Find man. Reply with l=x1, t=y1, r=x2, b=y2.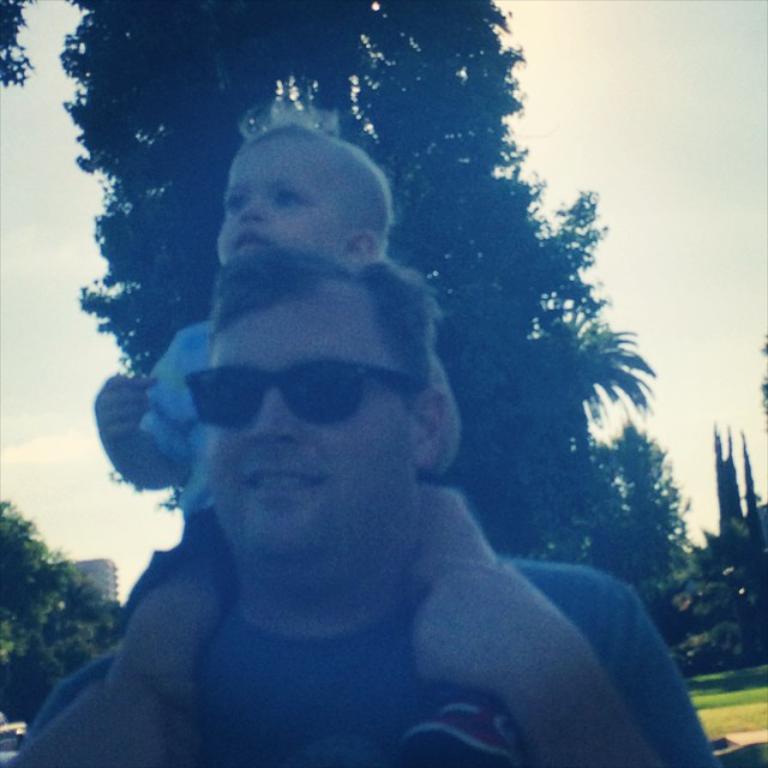
l=22, t=277, r=695, b=751.
